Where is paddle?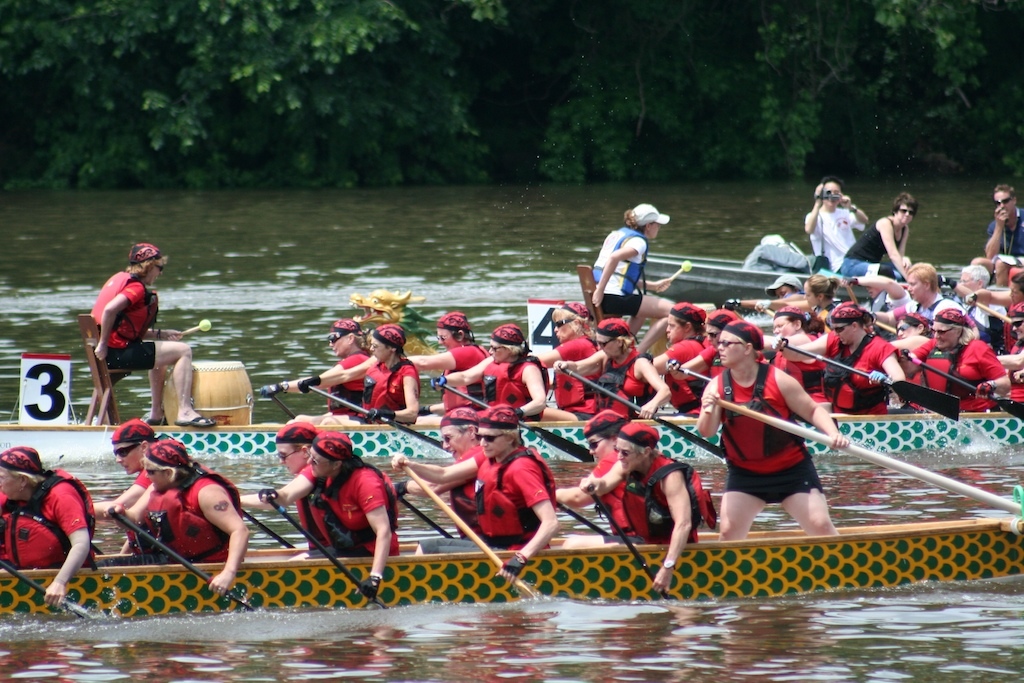
399,496,450,541.
